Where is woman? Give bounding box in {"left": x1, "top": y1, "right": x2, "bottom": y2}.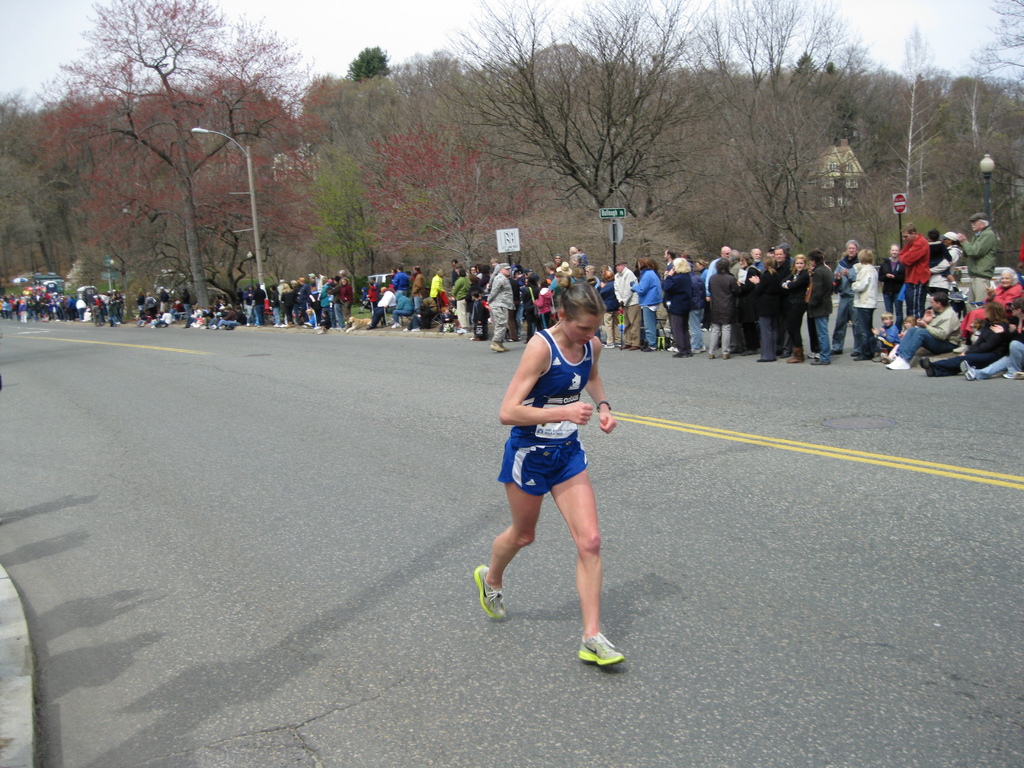
{"left": 849, "top": 245, "right": 877, "bottom": 363}.
